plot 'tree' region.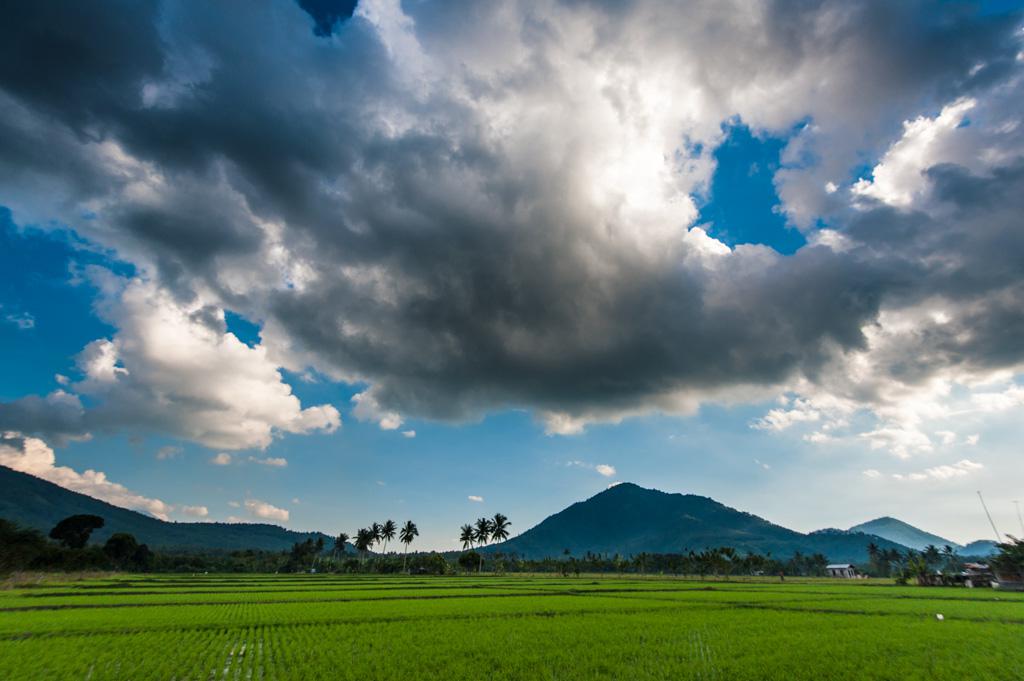
Plotted at [left=334, top=530, right=352, bottom=575].
